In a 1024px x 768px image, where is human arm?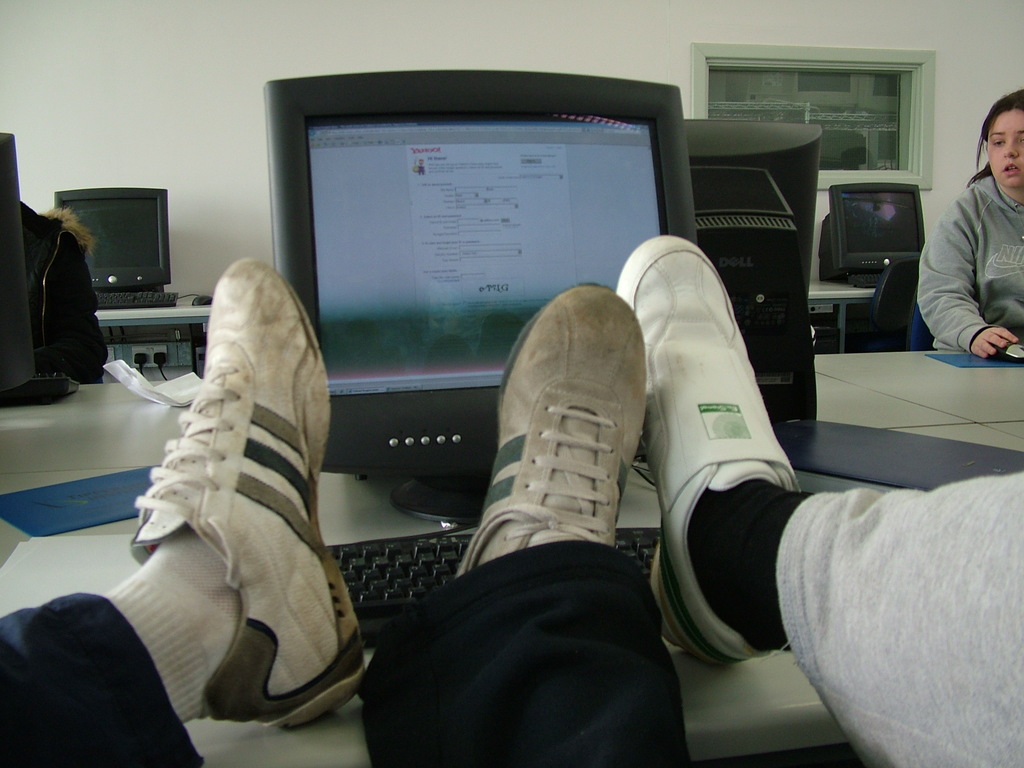
908,179,1004,377.
